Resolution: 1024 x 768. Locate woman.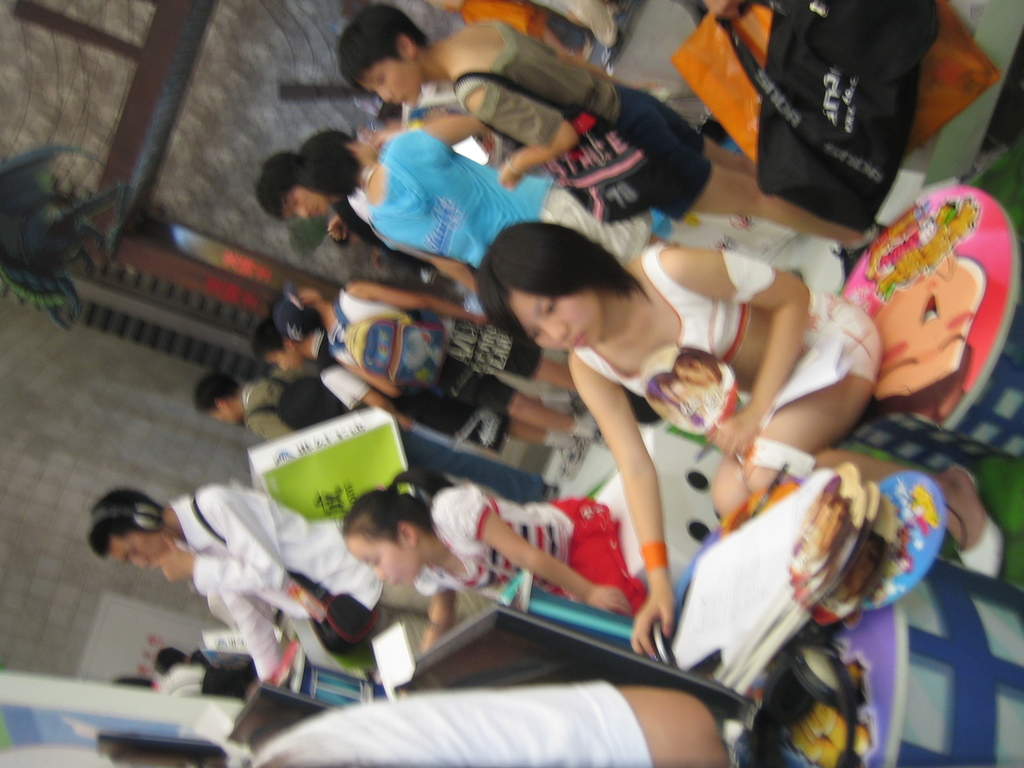
253, 146, 361, 249.
